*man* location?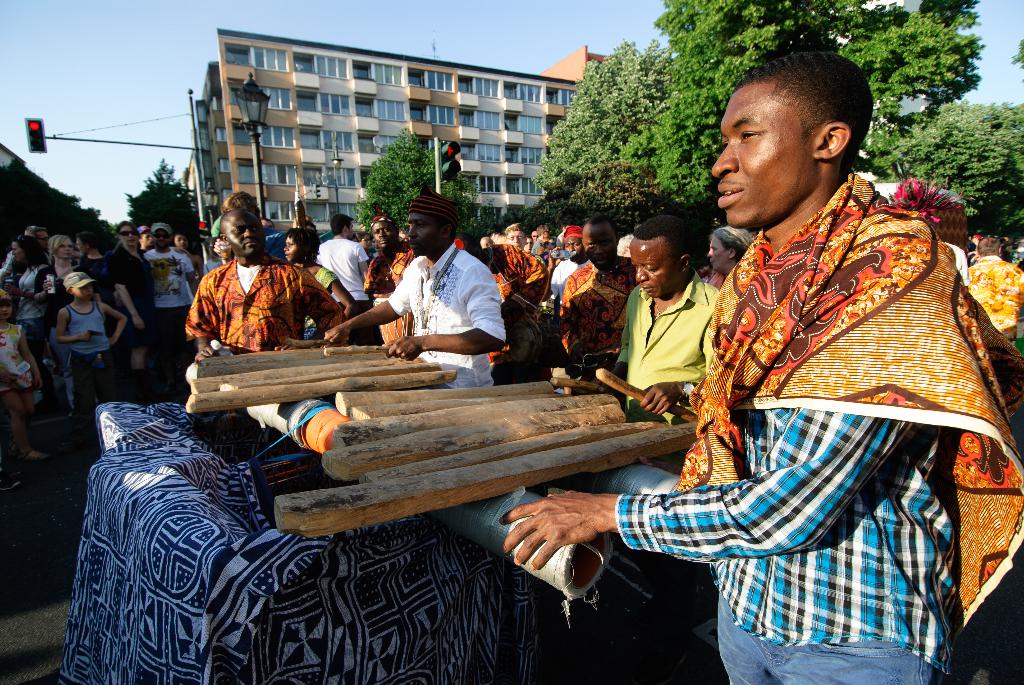
(x1=564, y1=214, x2=721, y2=425)
